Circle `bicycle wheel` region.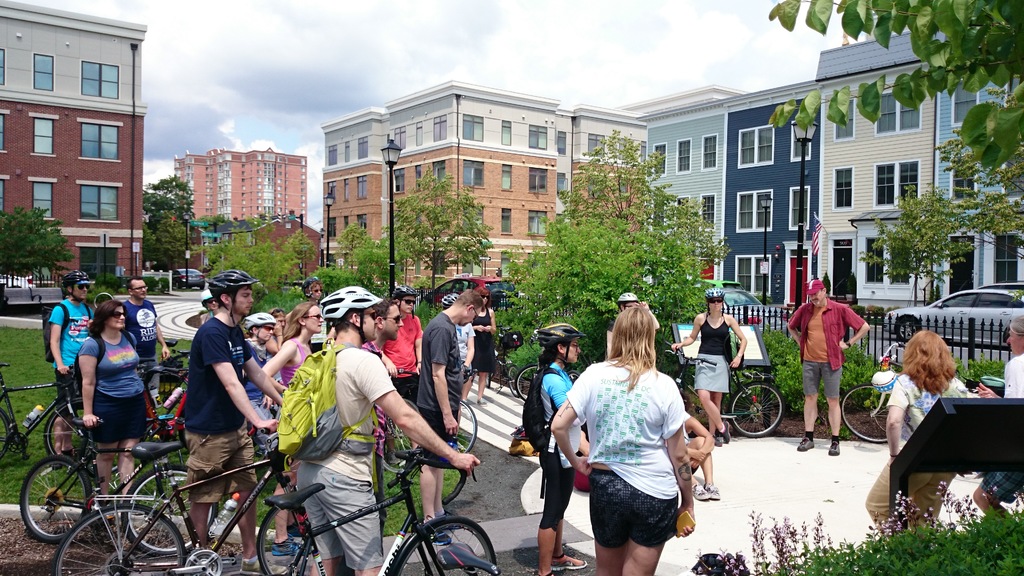
Region: region(518, 364, 540, 406).
